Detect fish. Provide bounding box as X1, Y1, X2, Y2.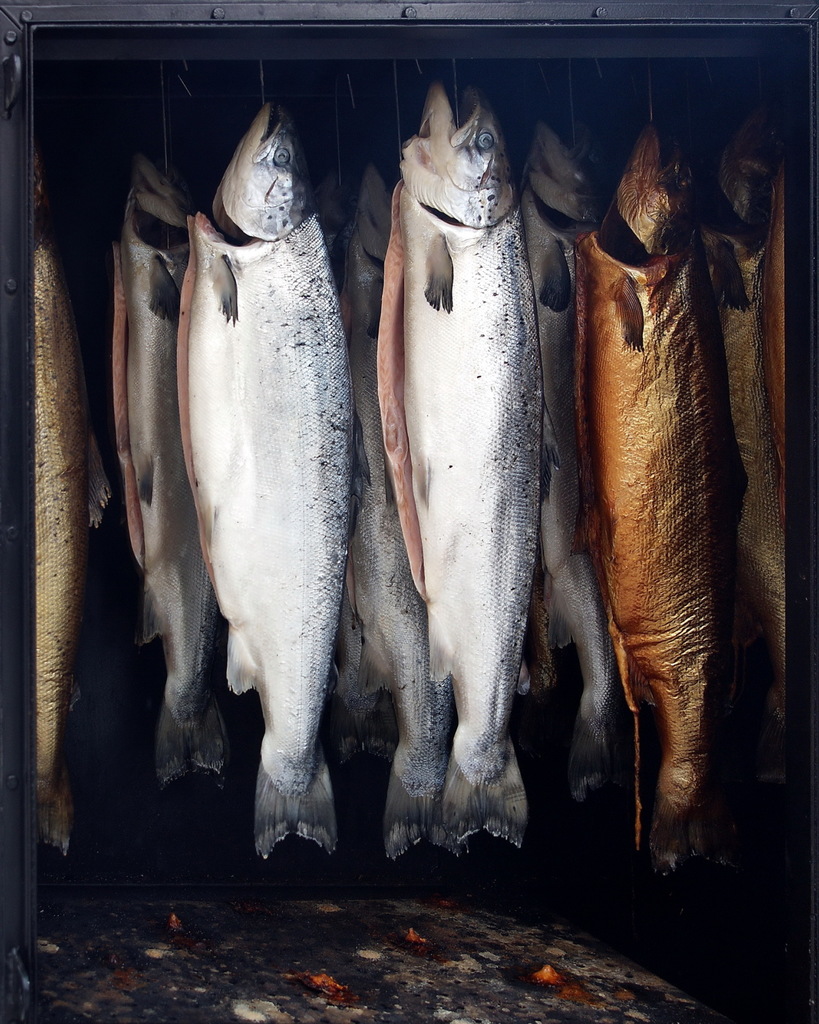
691, 145, 796, 769.
